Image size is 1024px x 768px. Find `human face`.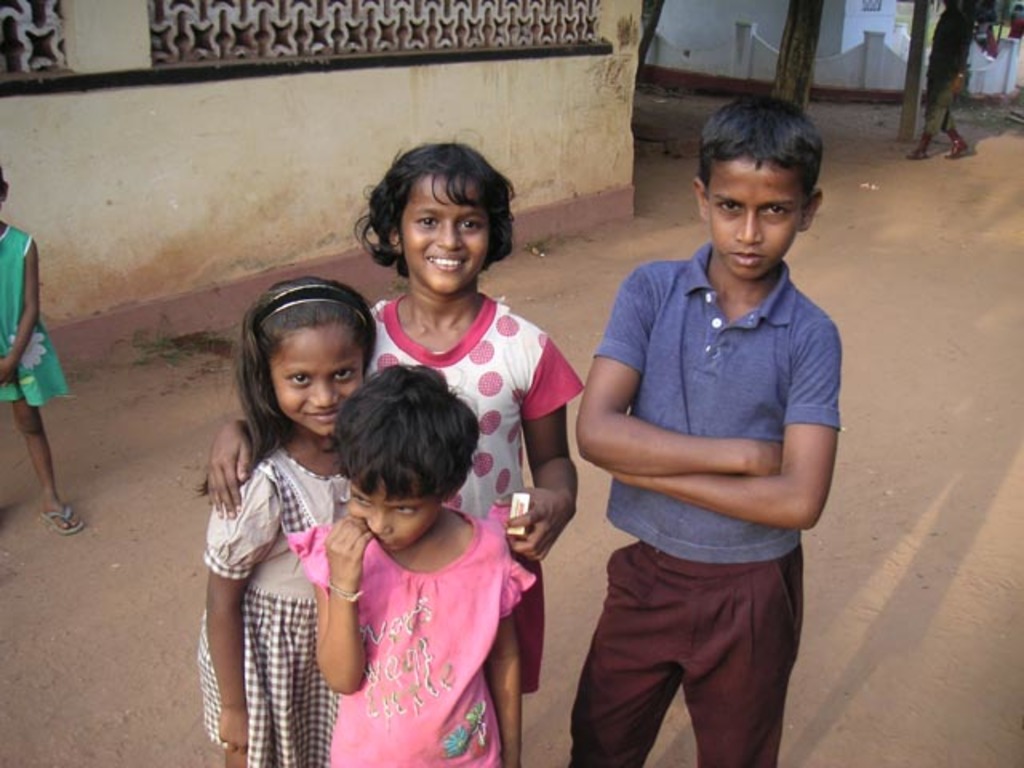
bbox=[406, 171, 493, 294].
